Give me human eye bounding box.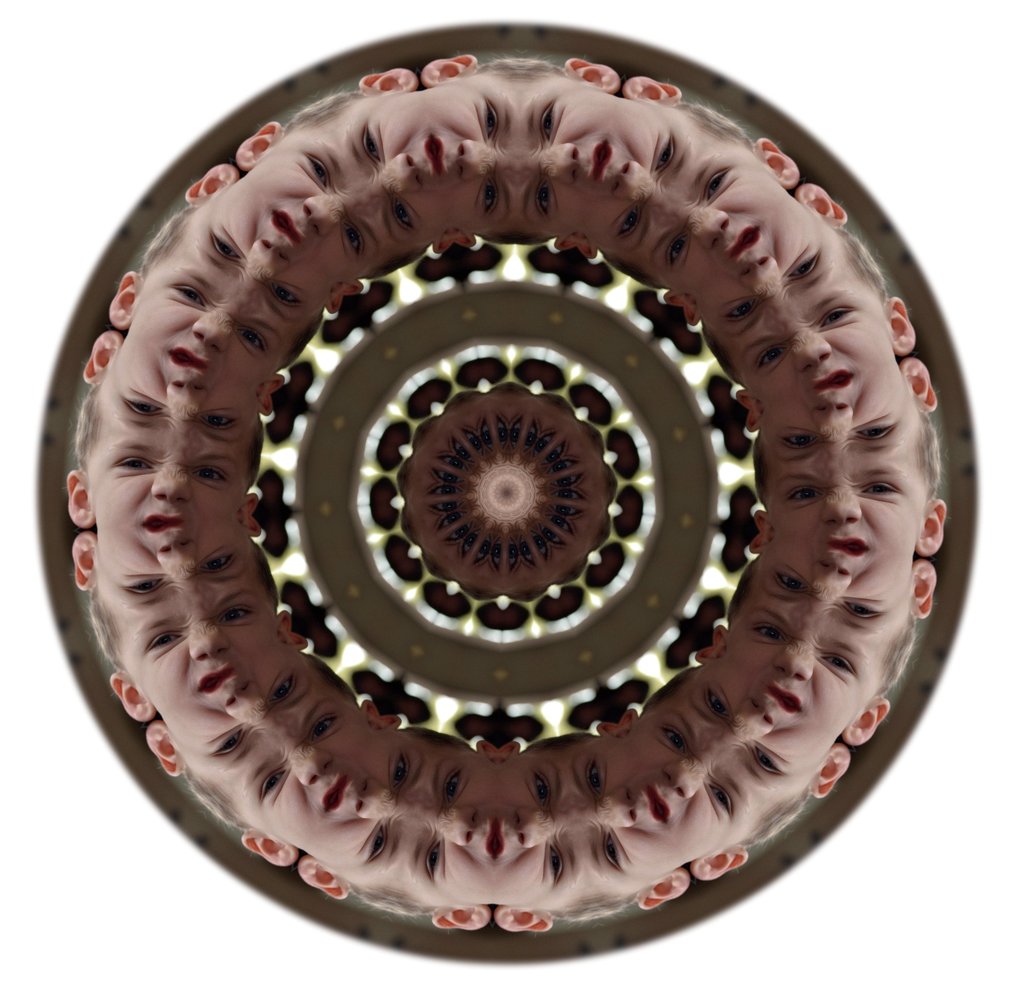
BBox(706, 693, 728, 719).
